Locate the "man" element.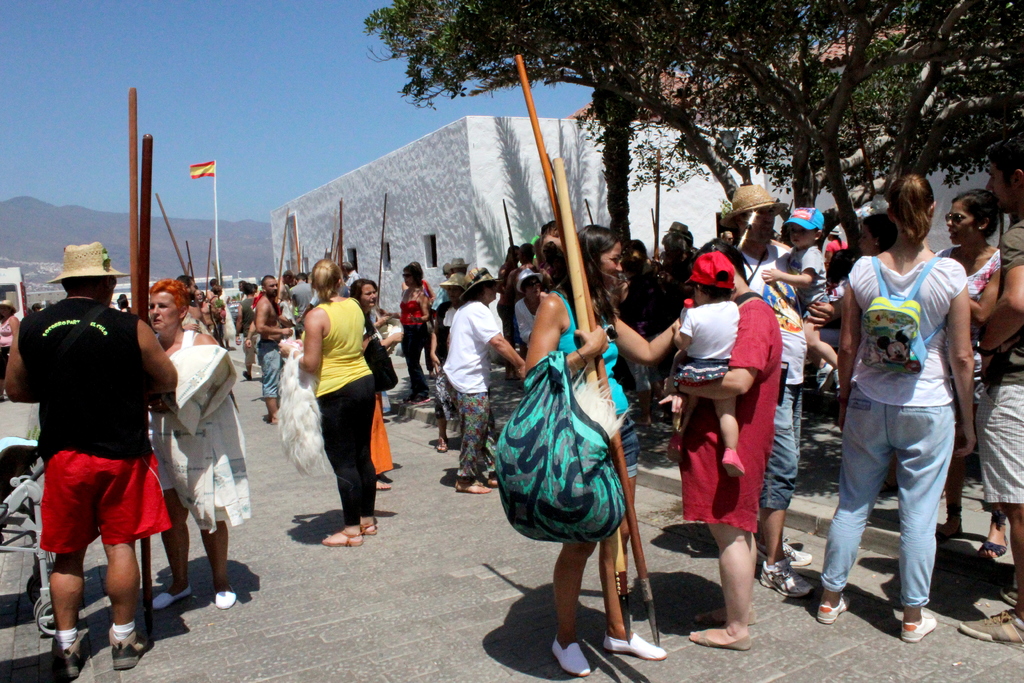
Element bbox: left=311, top=276, right=350, bottom=315.
